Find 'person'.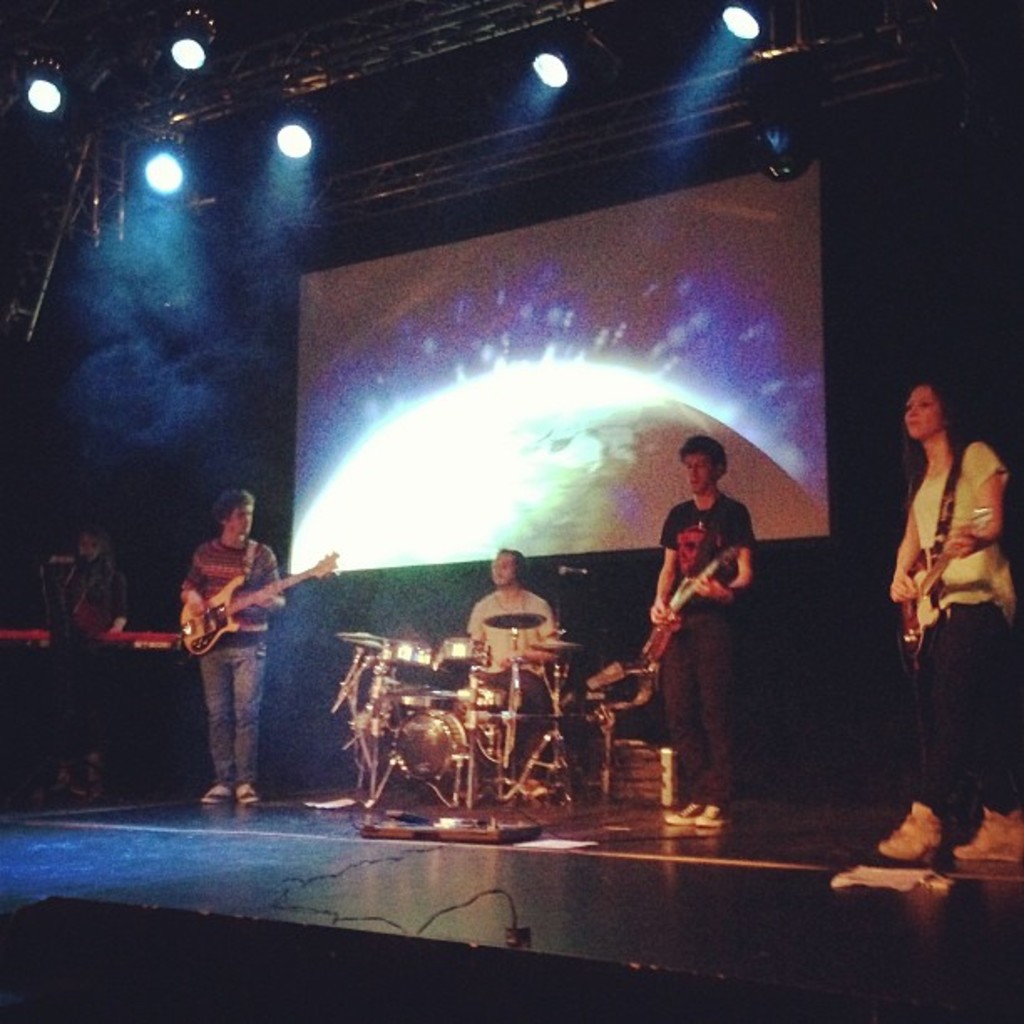
Rect(877, 376, 1022, 860).
